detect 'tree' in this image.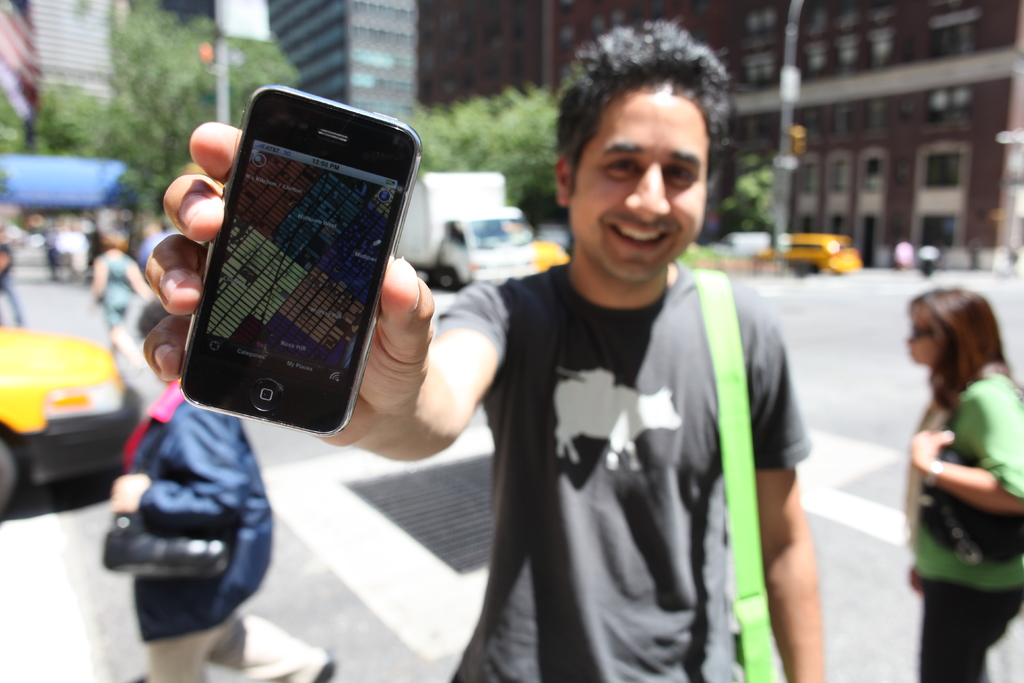
Detection: (x1=0, y1=80, x2=24, y2=158).
